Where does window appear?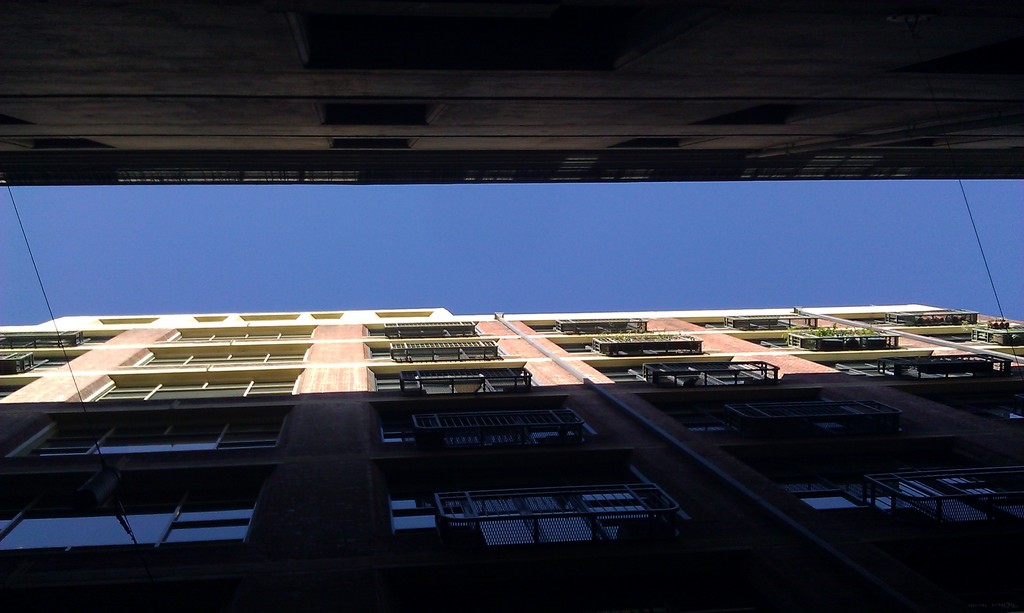
Appears at (686, 305, 1023, 452).
